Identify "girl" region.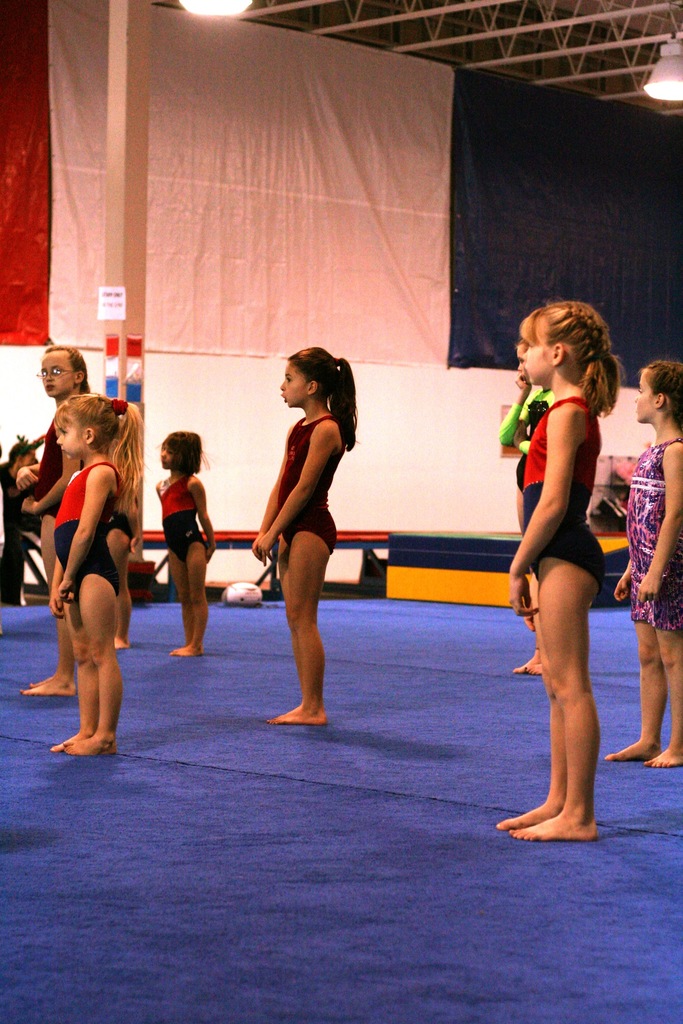
Region: [26, 340, 86, 703].
